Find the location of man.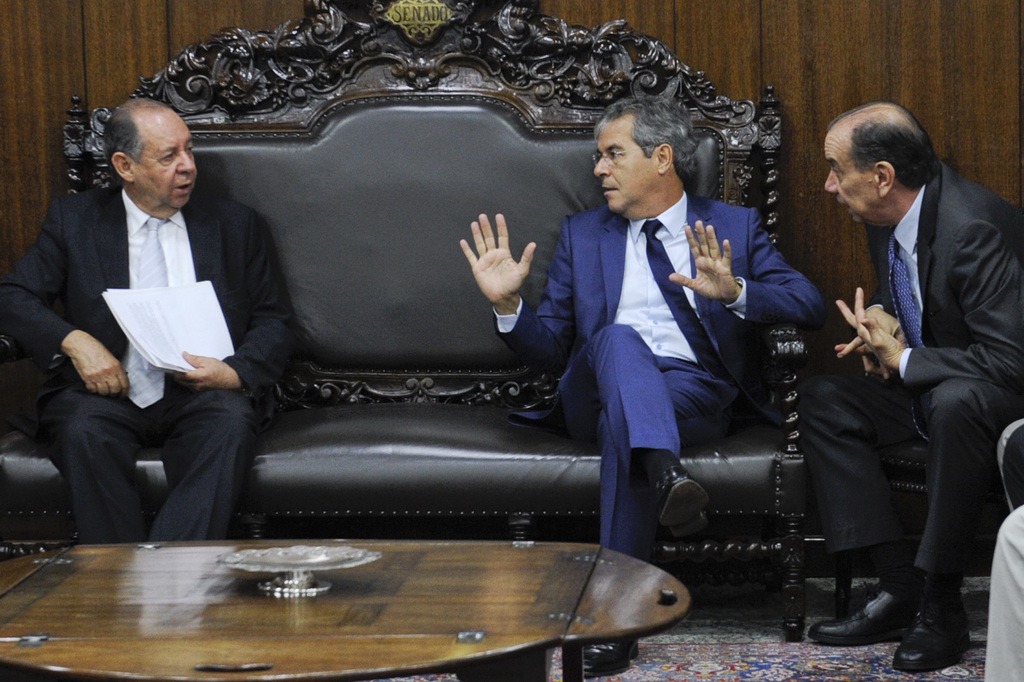
Location: box(6, 97, 309, 546).
